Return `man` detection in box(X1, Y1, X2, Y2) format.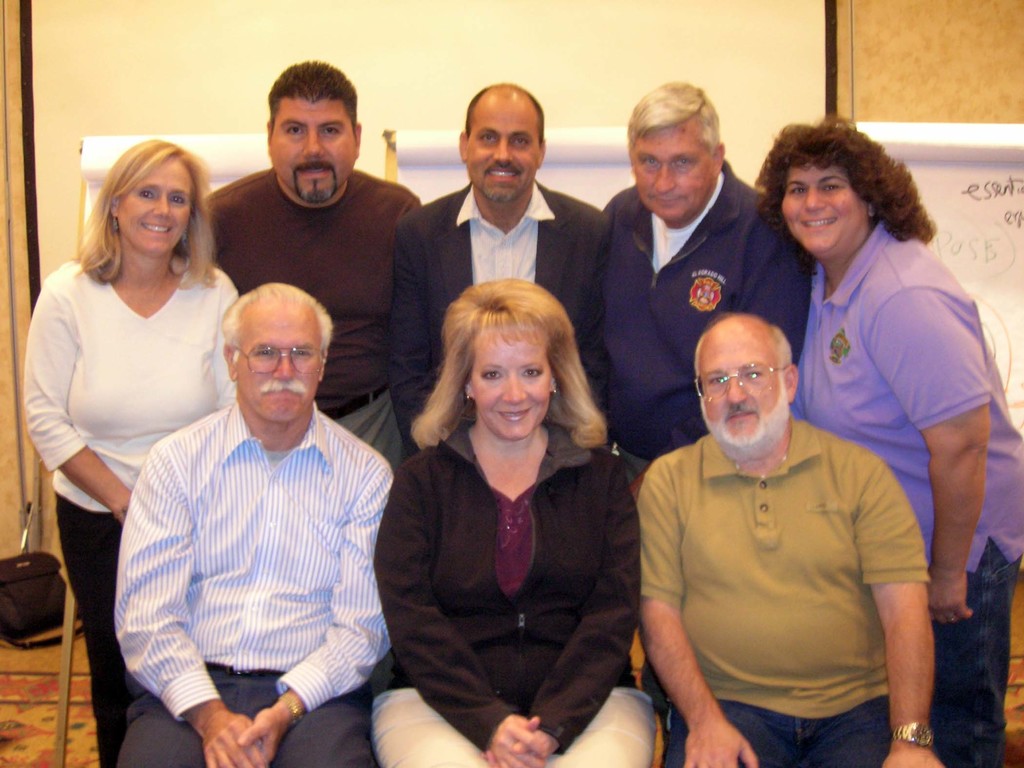
box(188, 59, 418, 474).
